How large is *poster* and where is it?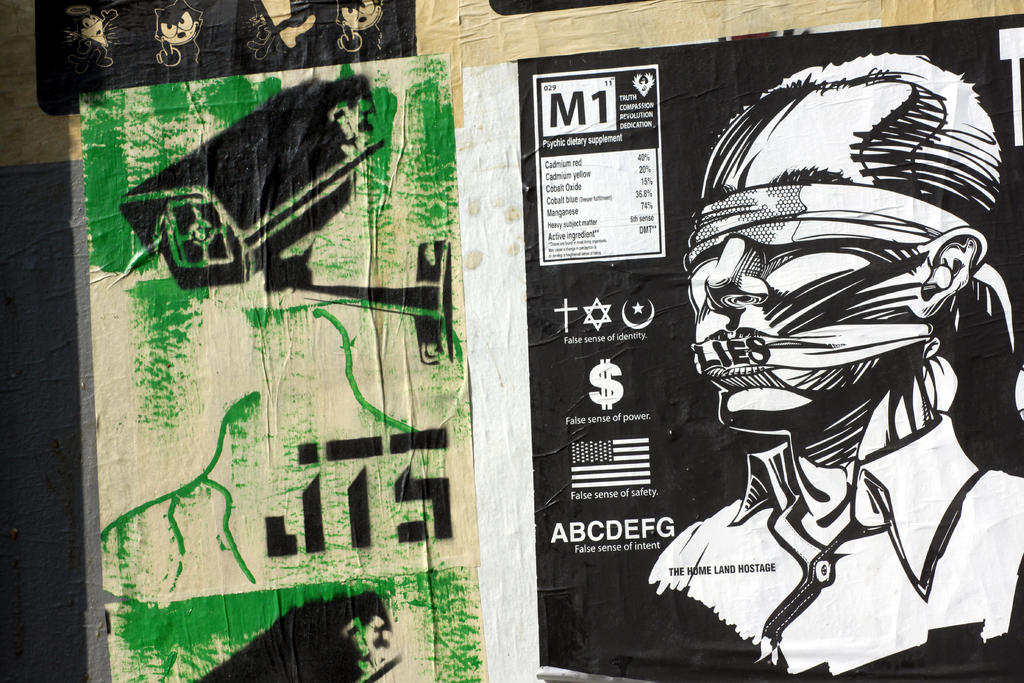
Bounding box: bbox=(80, 57, 489, 682).
